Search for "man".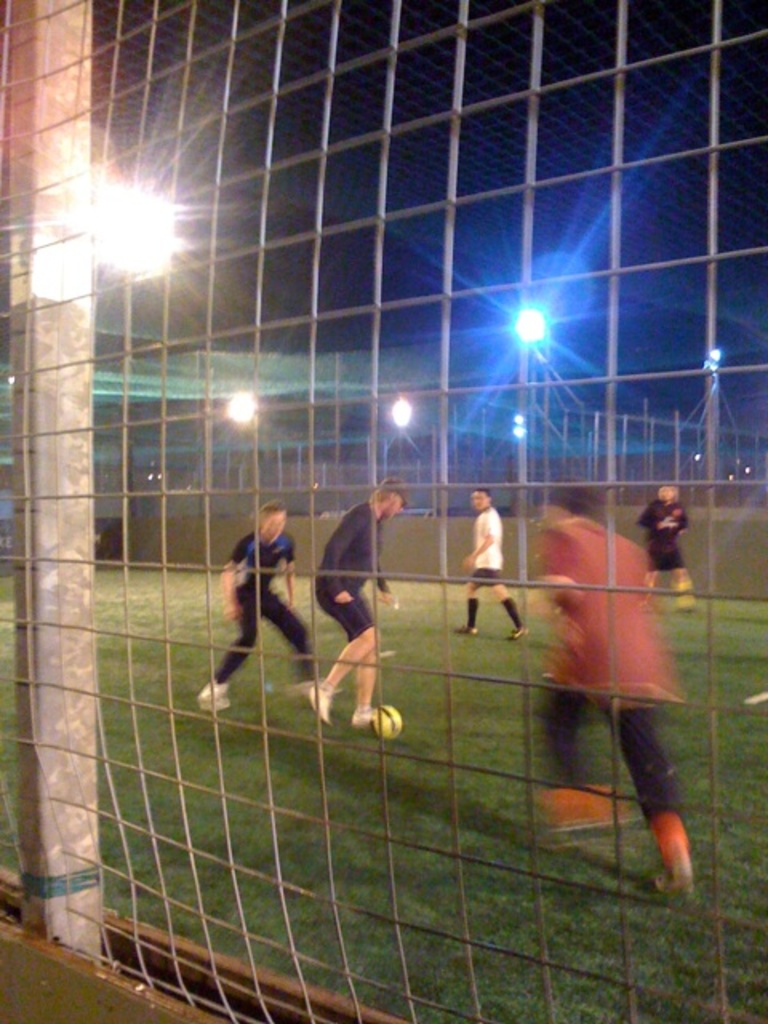
Found at box(454, 486, 528, 643).
